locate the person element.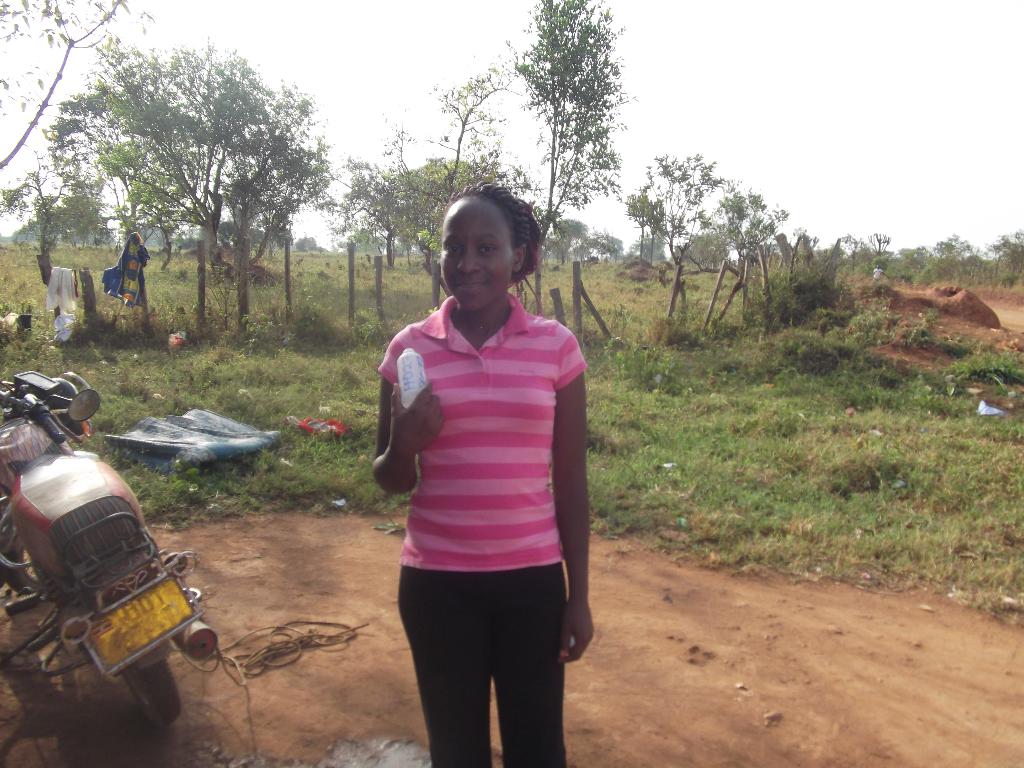
Element bbox: 374/180/592/767.
